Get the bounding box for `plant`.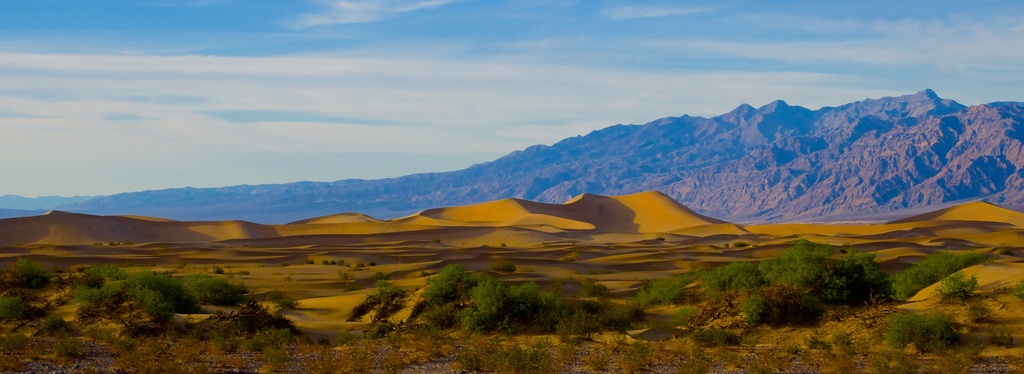
(650,269,691,309).
